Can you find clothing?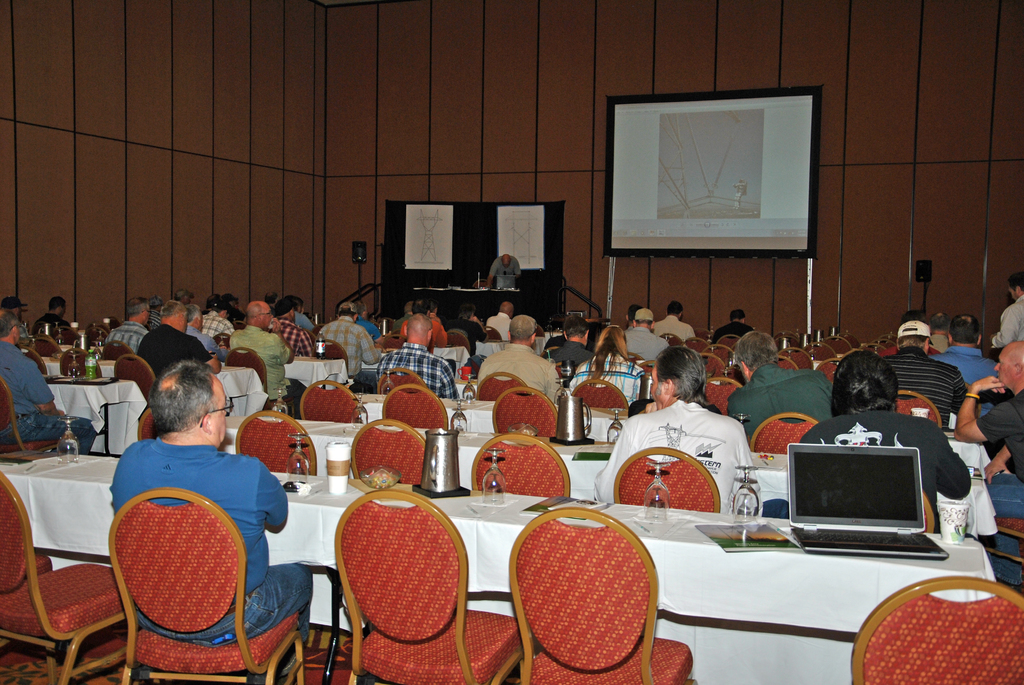
Yes, bounding box: (451,311,486,355).
